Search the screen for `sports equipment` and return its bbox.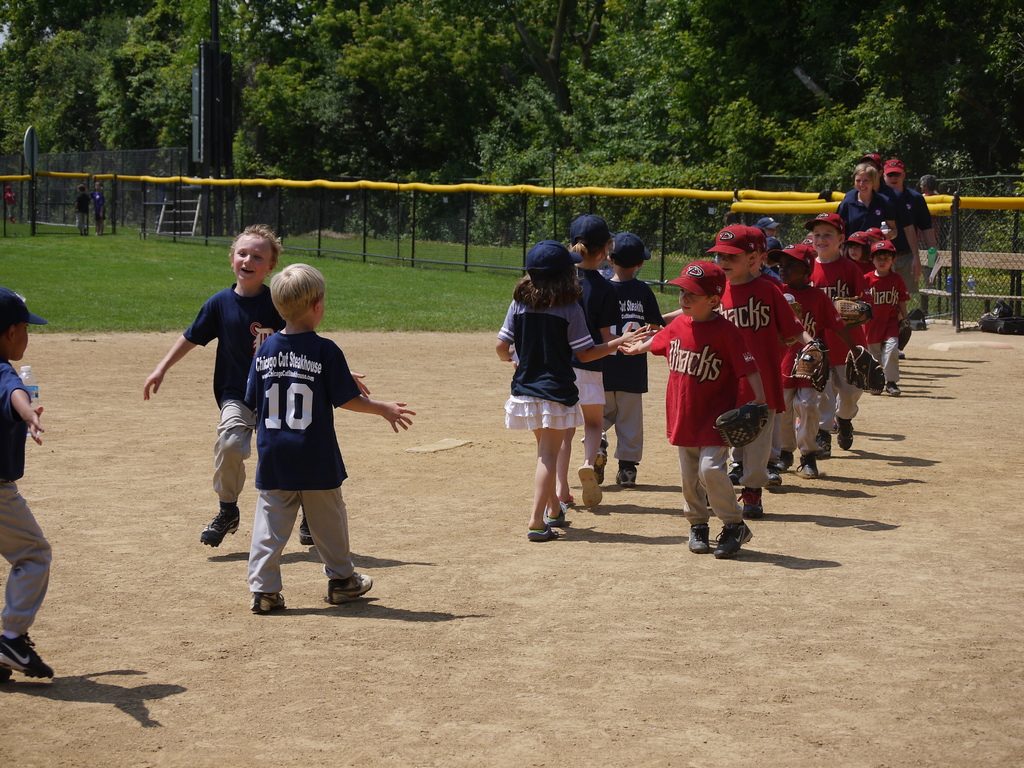
Found: x1=712, y1=520, x2=755, y2=562.
